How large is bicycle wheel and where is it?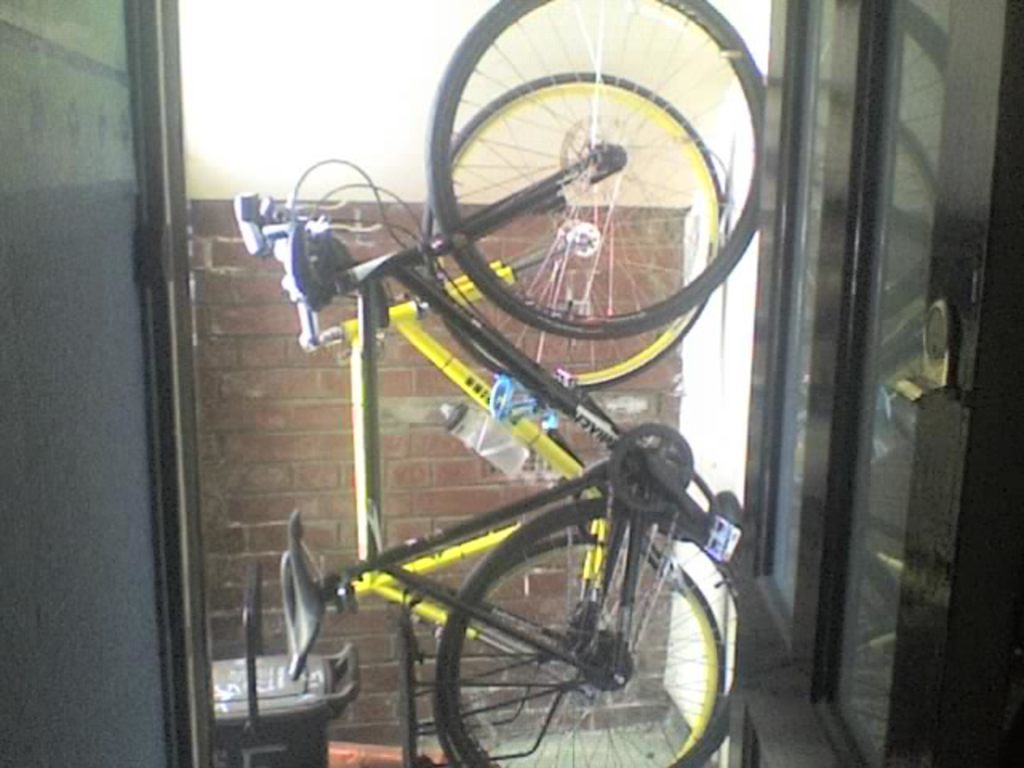
Bounding box: [left=419, top=494, right=742, bottom=766].
